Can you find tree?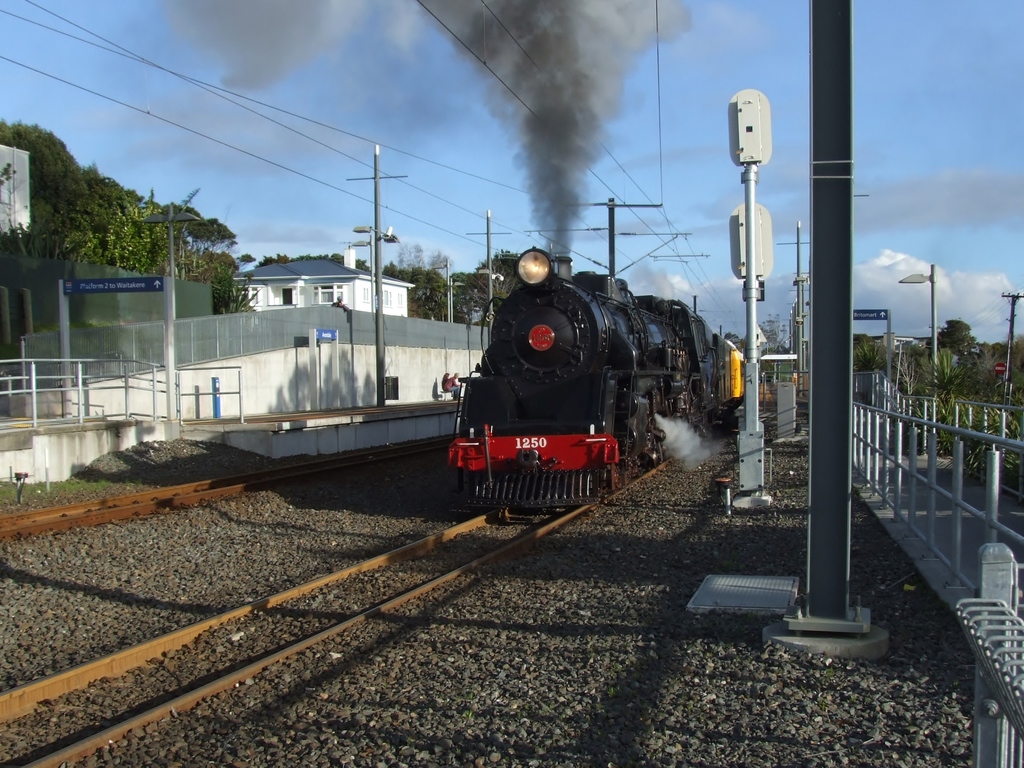
Yes, bounding box: [490,249,524,284].
